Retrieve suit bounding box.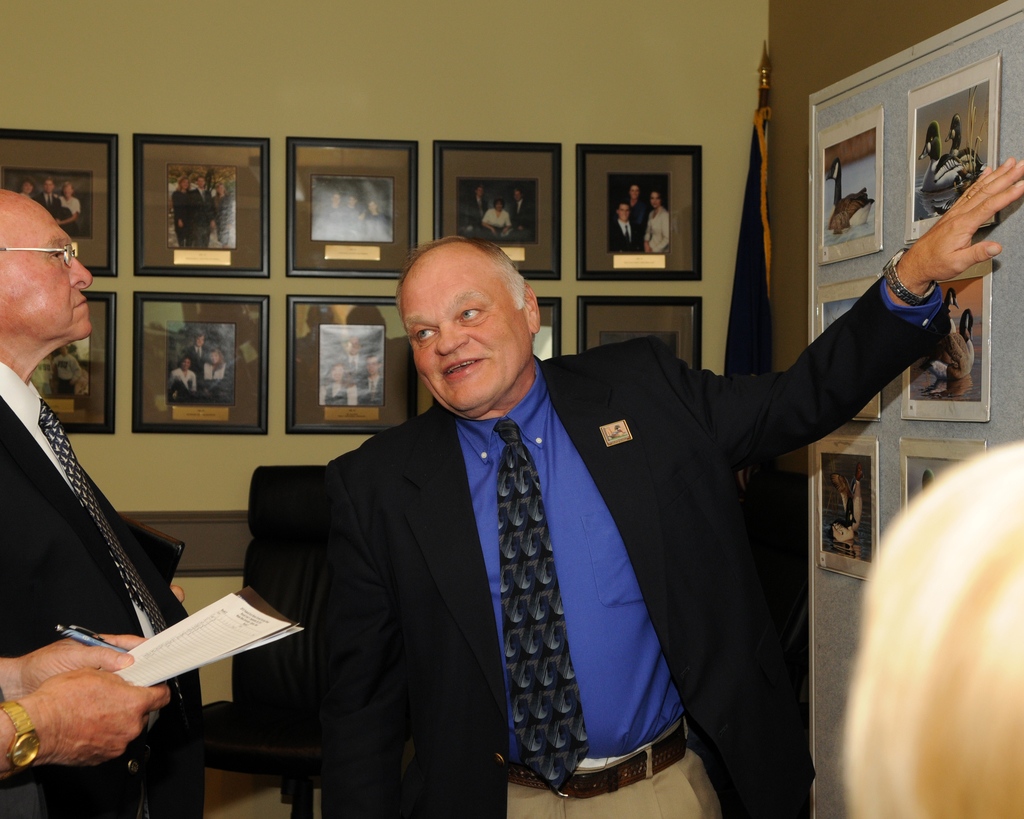
Bounding box: (x1=186, y1=191, x2=214, y2=248).
